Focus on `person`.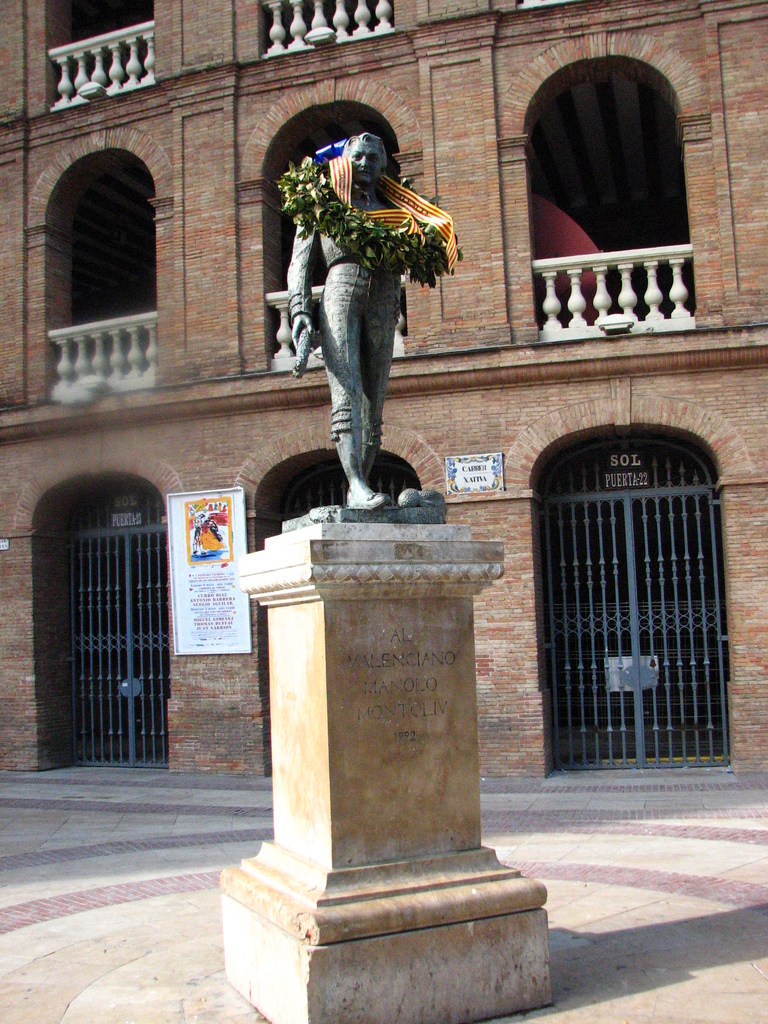
Focused at <bbox>278, 93, 460, 573</bbox>.
